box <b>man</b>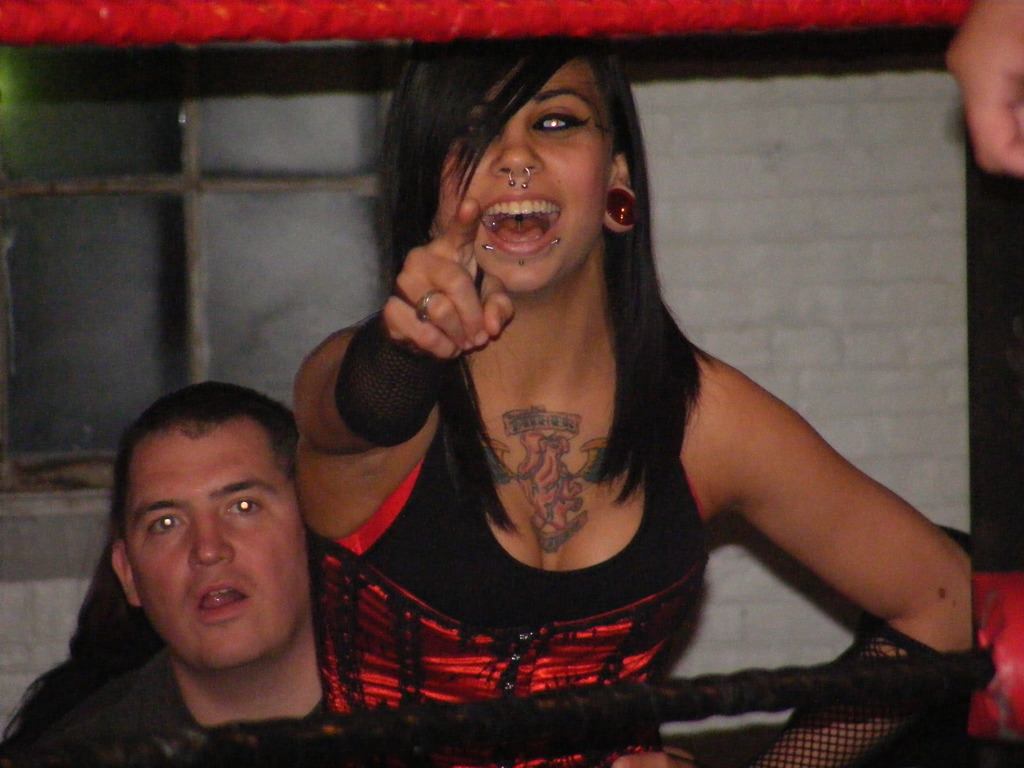
(left=20, top=385, right=394, bottom=765)
